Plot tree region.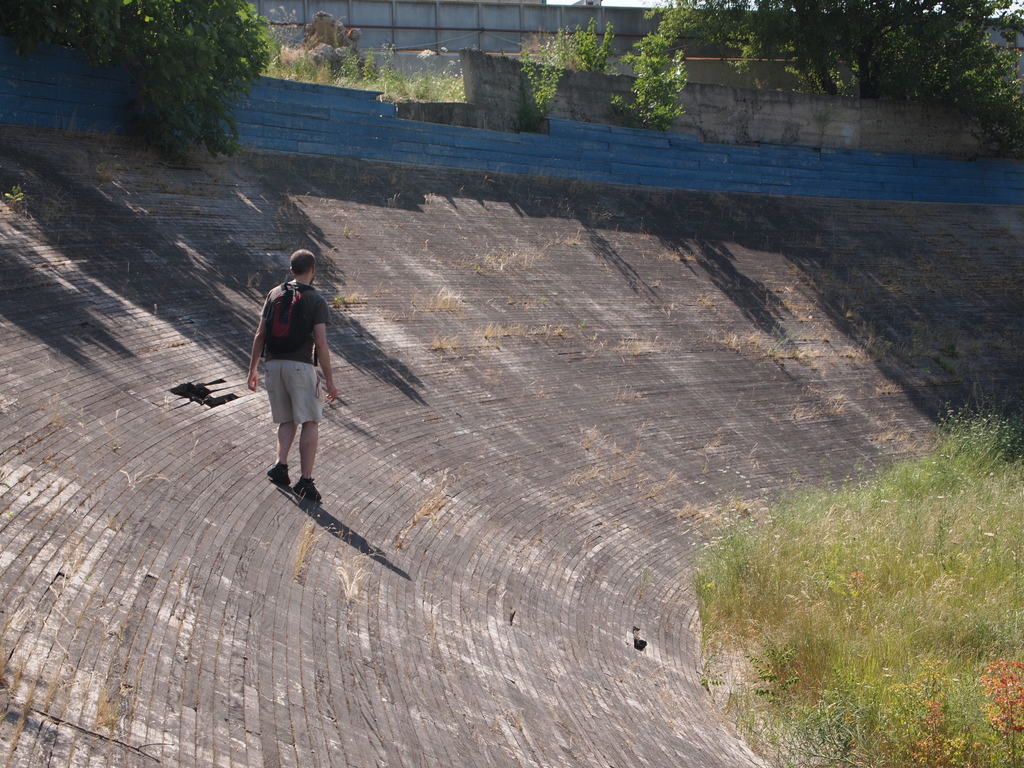
Plotted at bbox(62, 0, 273, 164).
